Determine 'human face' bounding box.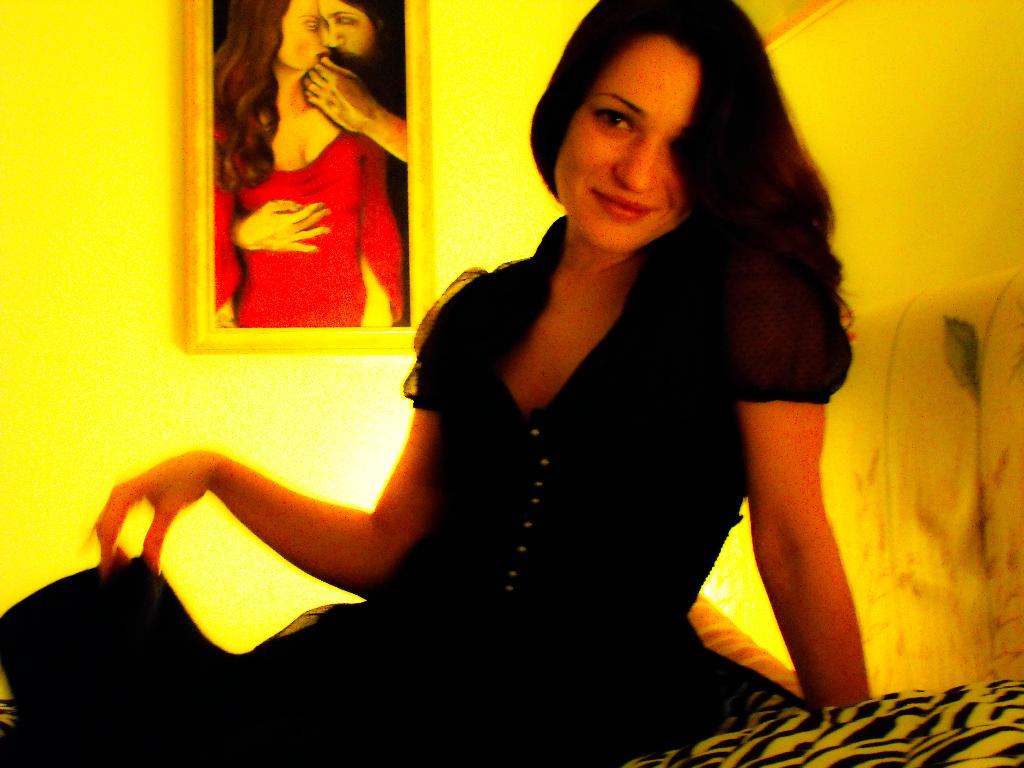
Determined: detection(319, 1, 373, 60).
